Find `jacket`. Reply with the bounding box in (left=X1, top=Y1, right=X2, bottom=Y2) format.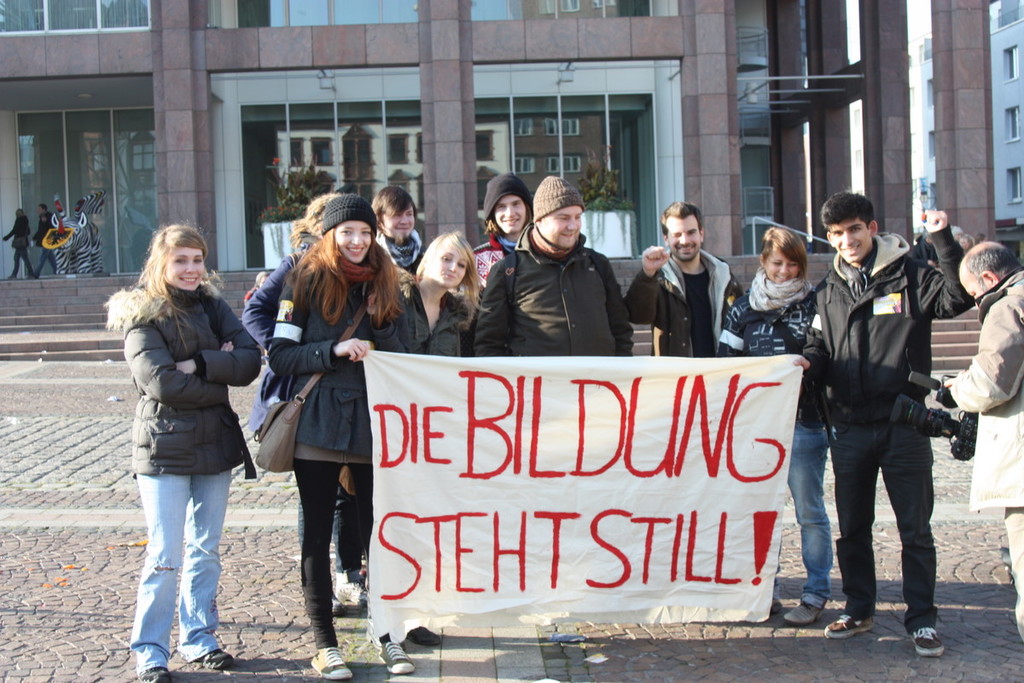
(left=623, top=244, right=748, bottom=355).
